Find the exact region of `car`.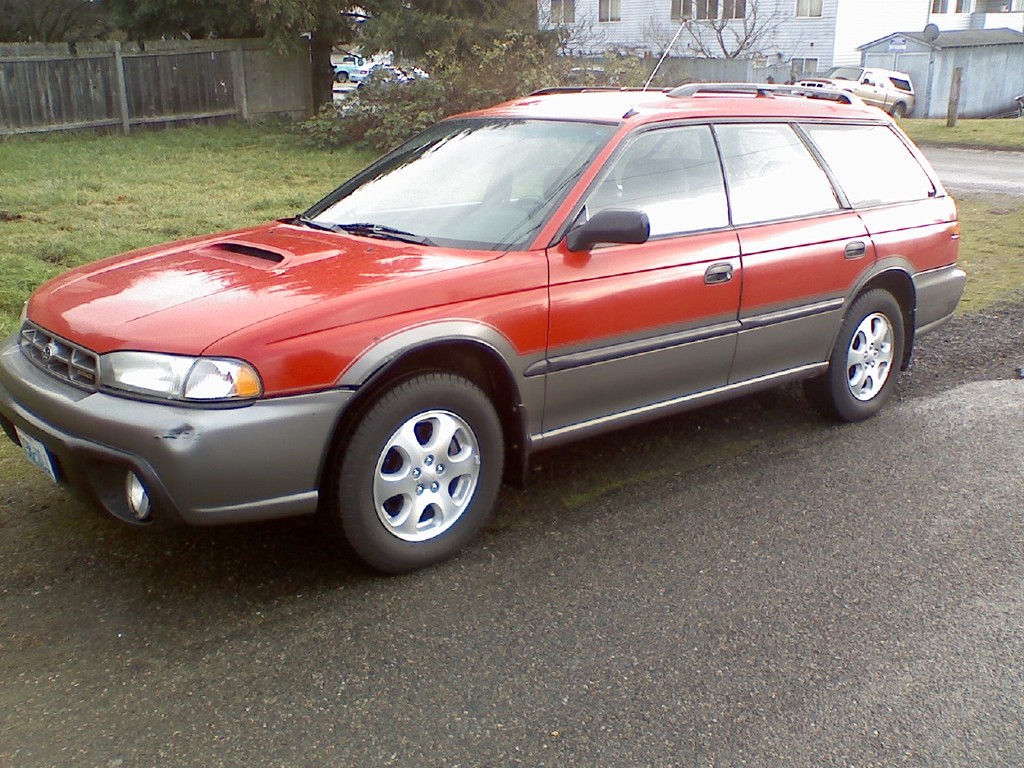
Exact region: (left=0, top=10, right=978, bottom=566).
